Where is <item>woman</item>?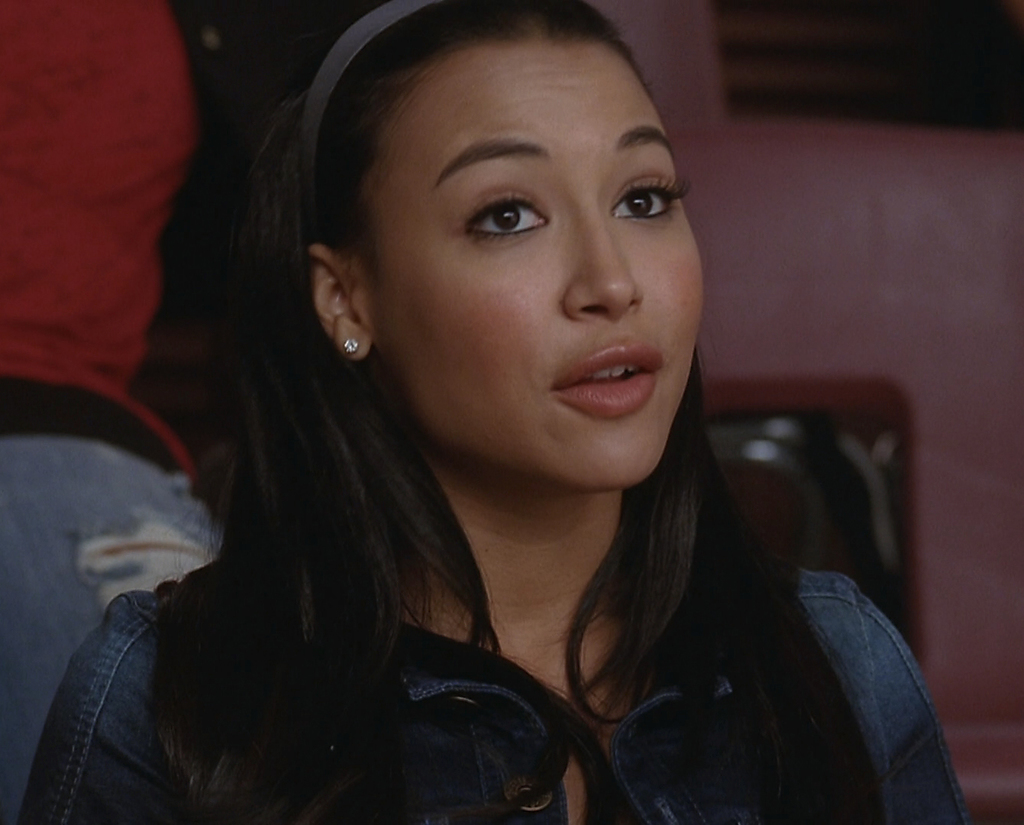
detection(79, 0, 913, 824).
